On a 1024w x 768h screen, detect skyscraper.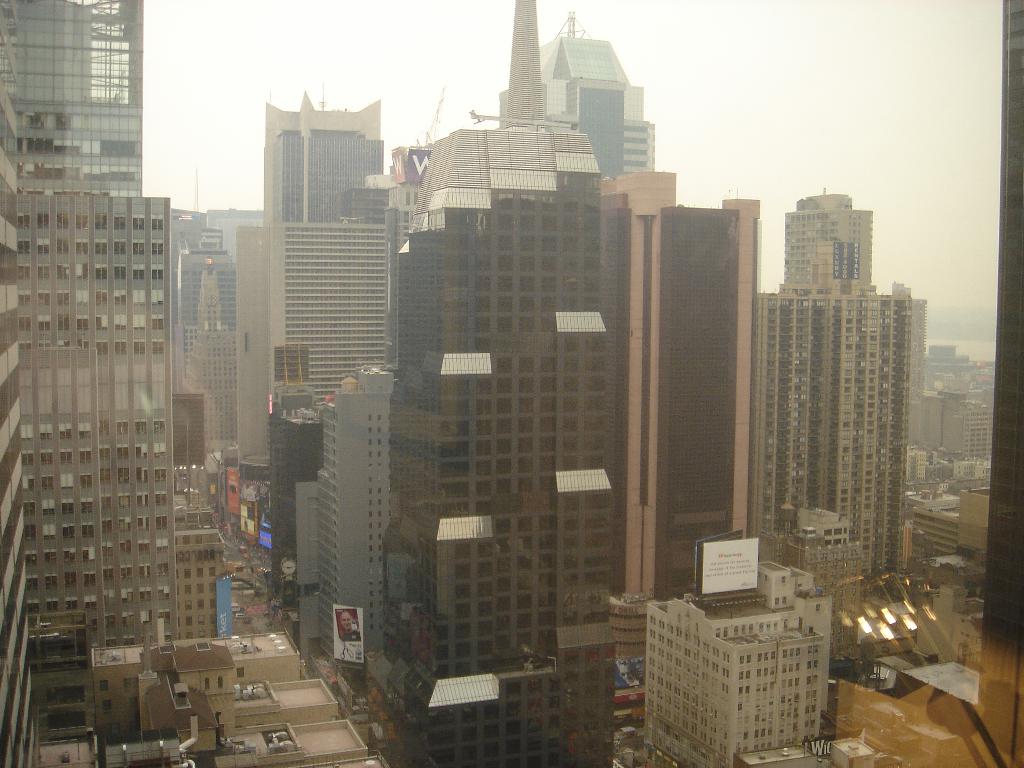
[604, 166, 762, 621].
